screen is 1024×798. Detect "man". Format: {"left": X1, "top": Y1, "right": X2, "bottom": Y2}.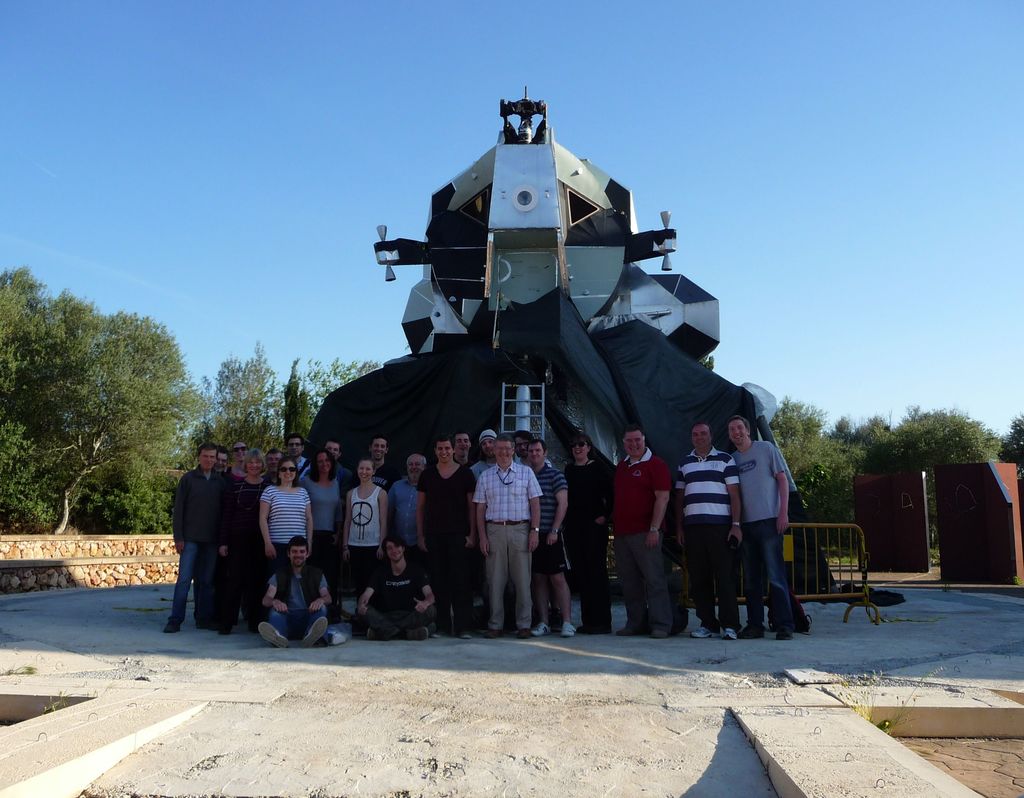
{"left": 214, "top": 448, "right": 234, "bottom": 475}.
